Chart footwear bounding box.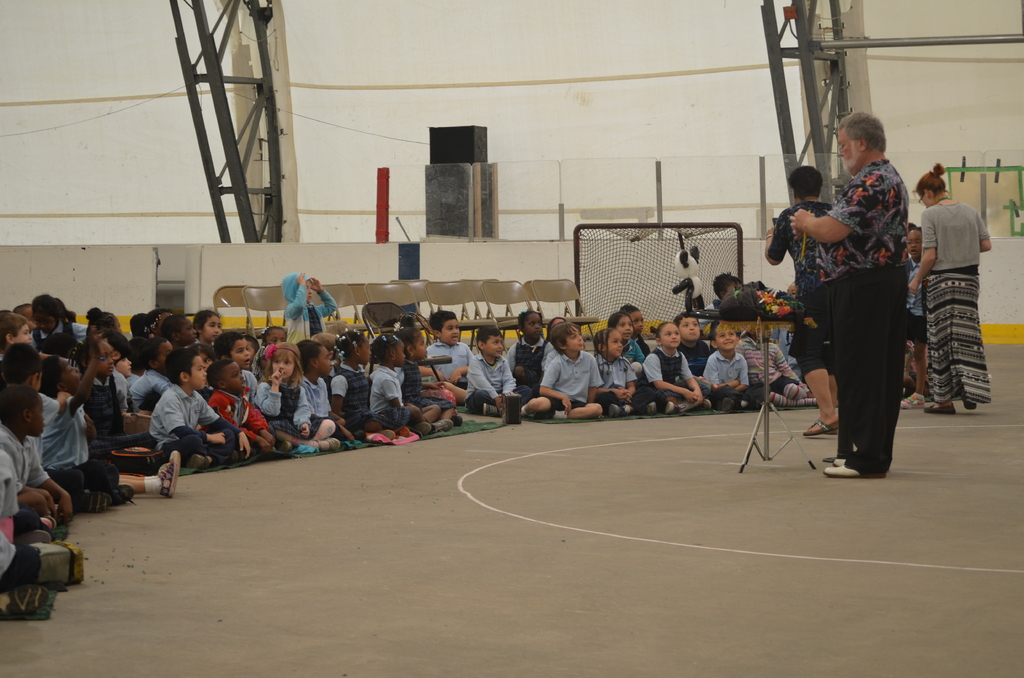
Charted: (left=32, top=507, right=60, bottom=522).
